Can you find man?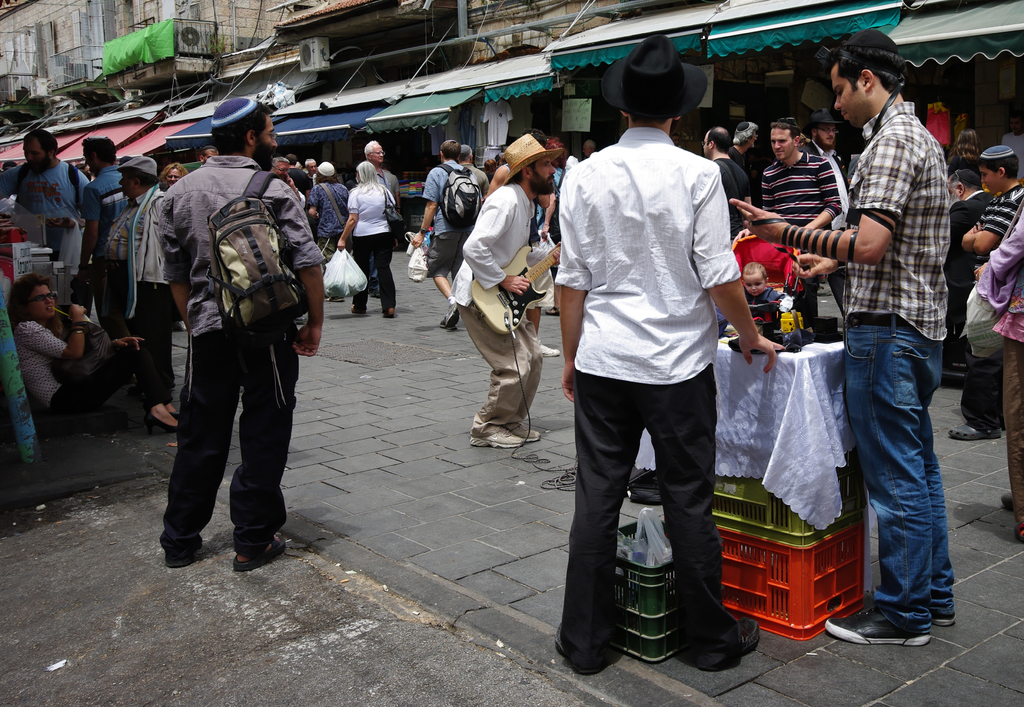
Yes, bounding box: <bbox>3, 131, 91, 272</bbox>.
